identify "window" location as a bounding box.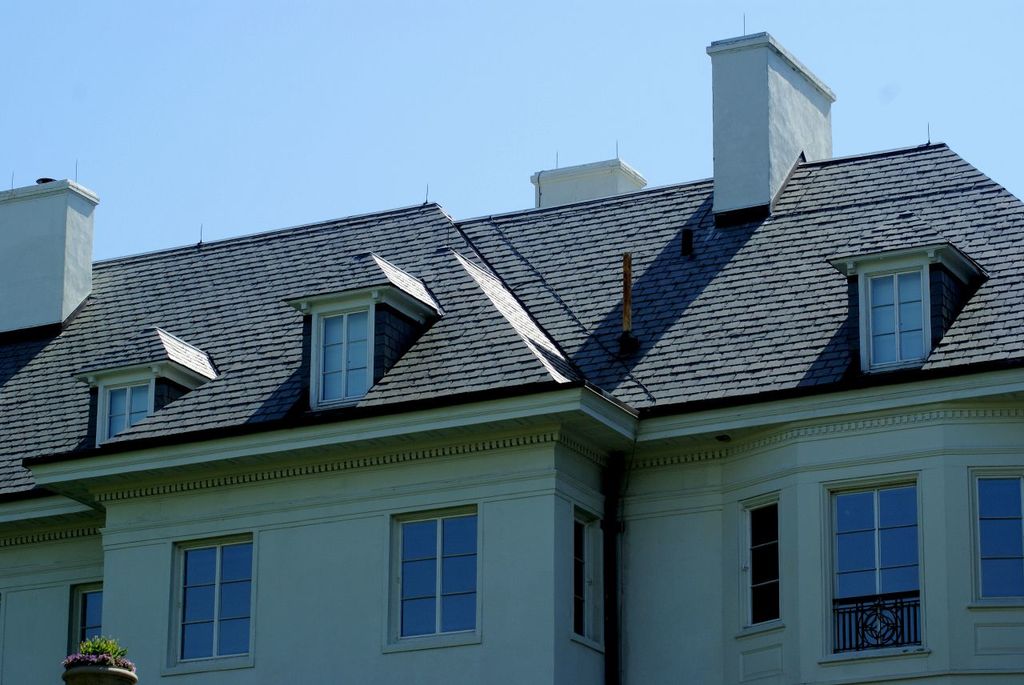
{"x1": 96, "y1": 367, "x2": 161, "y2": 454}.
